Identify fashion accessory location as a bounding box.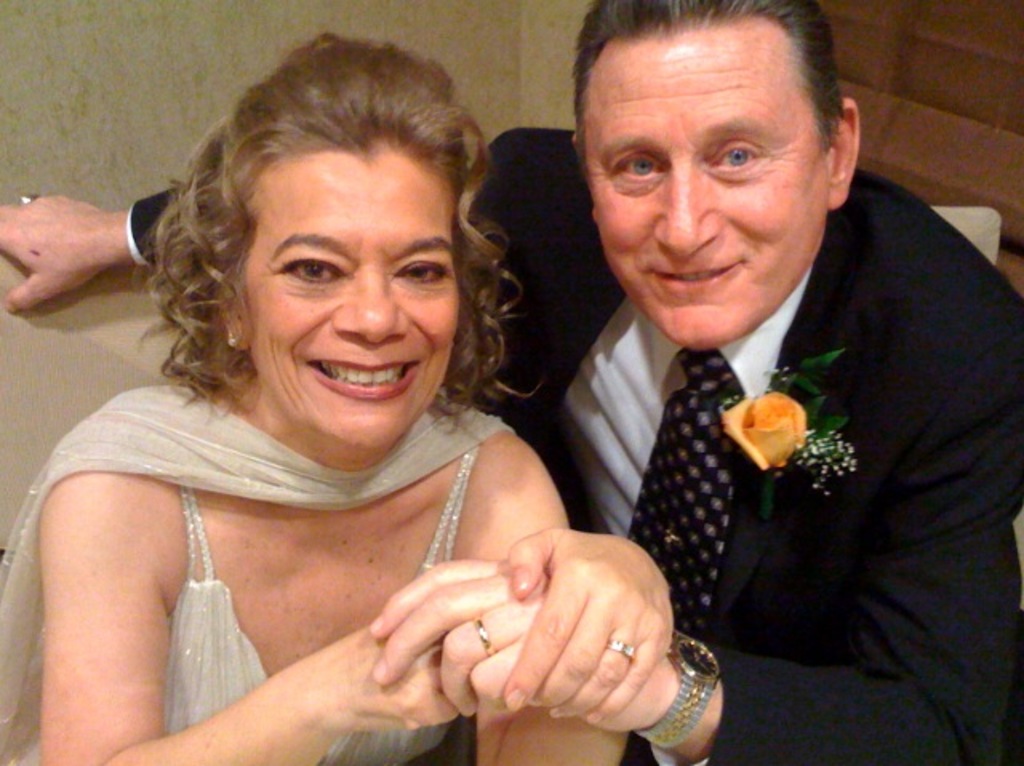
rect(611, 341, 738, 633).
